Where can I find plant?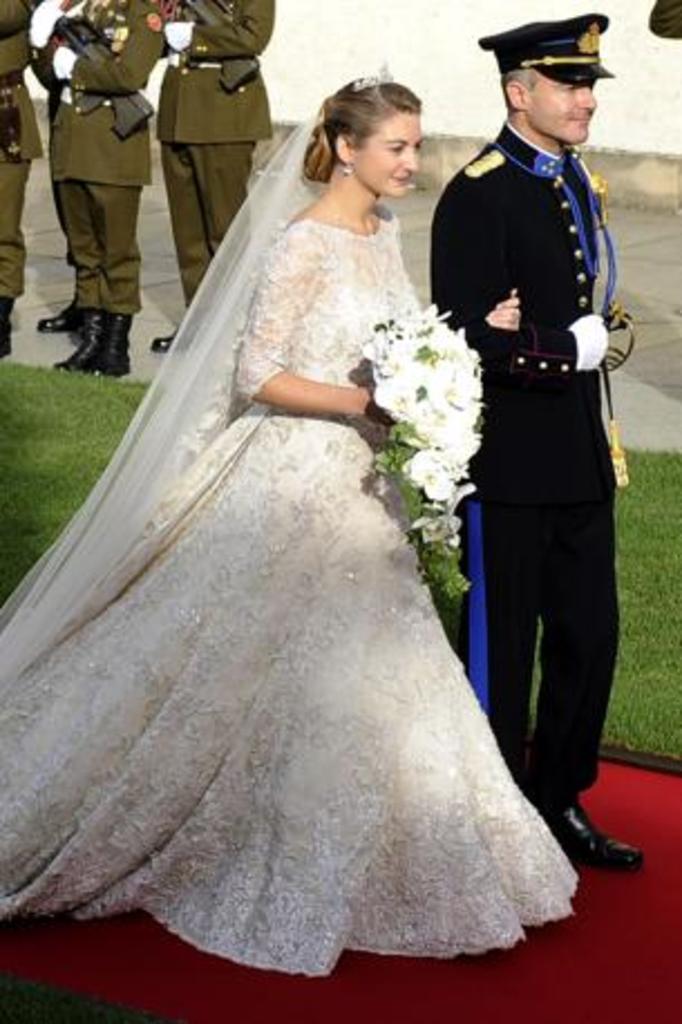
You can find it at 349, 309, 485, 597.
